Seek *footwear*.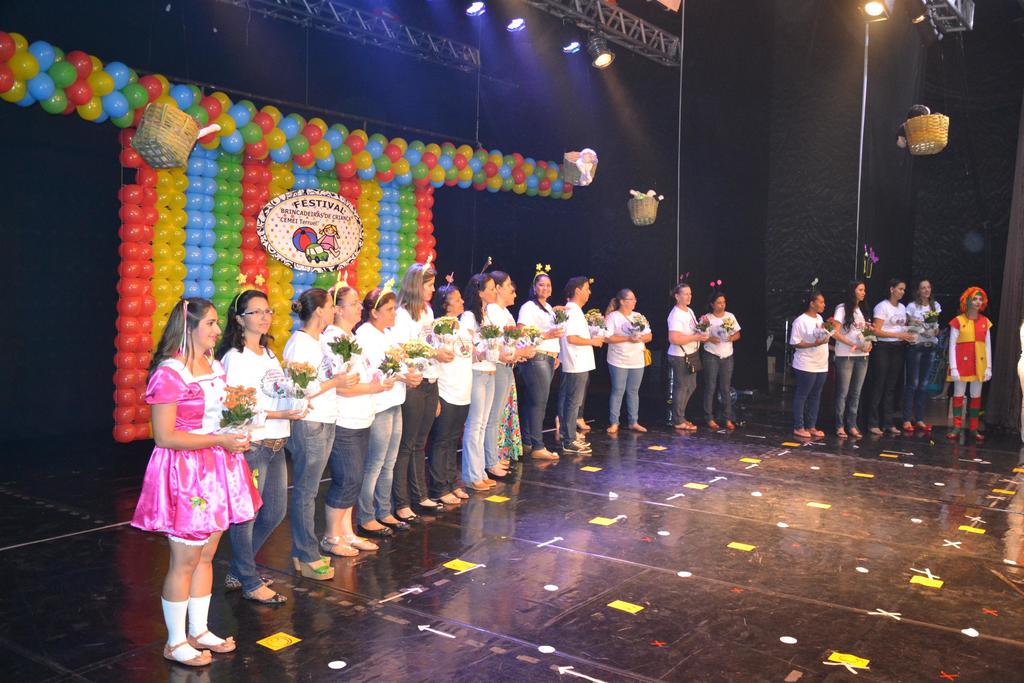
<bbox>811, 424, 824, 437</bbox>.
